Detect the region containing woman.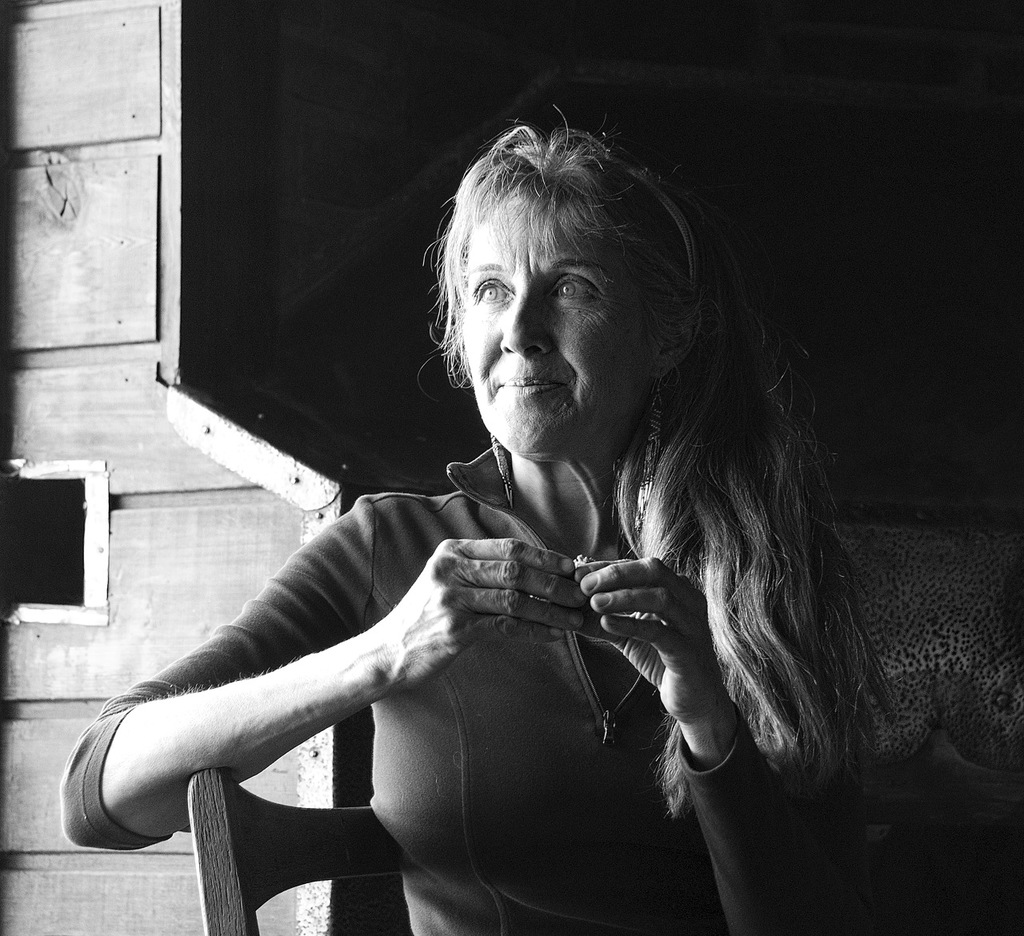
box=[161, 105, 920, 921].
